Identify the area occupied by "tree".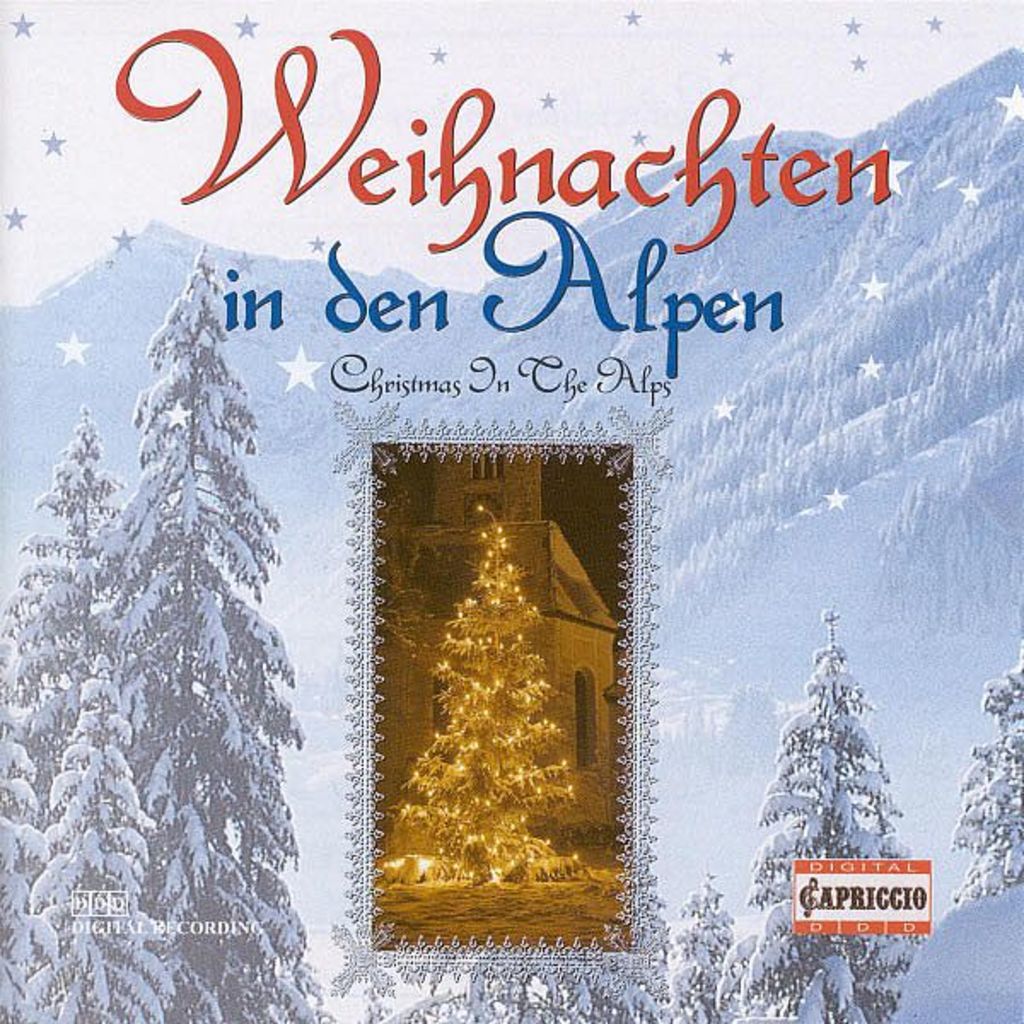
Area: (712, 613, 928, 1022).
